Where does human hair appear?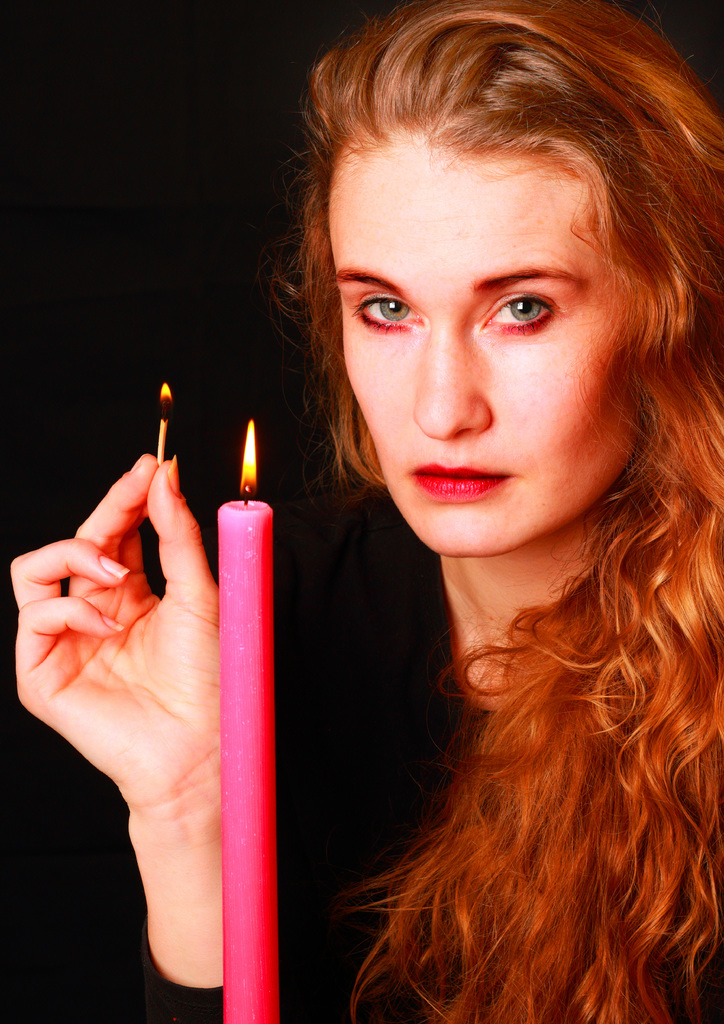
Appears at (left=229, top=28, right=705, bottom=949).
